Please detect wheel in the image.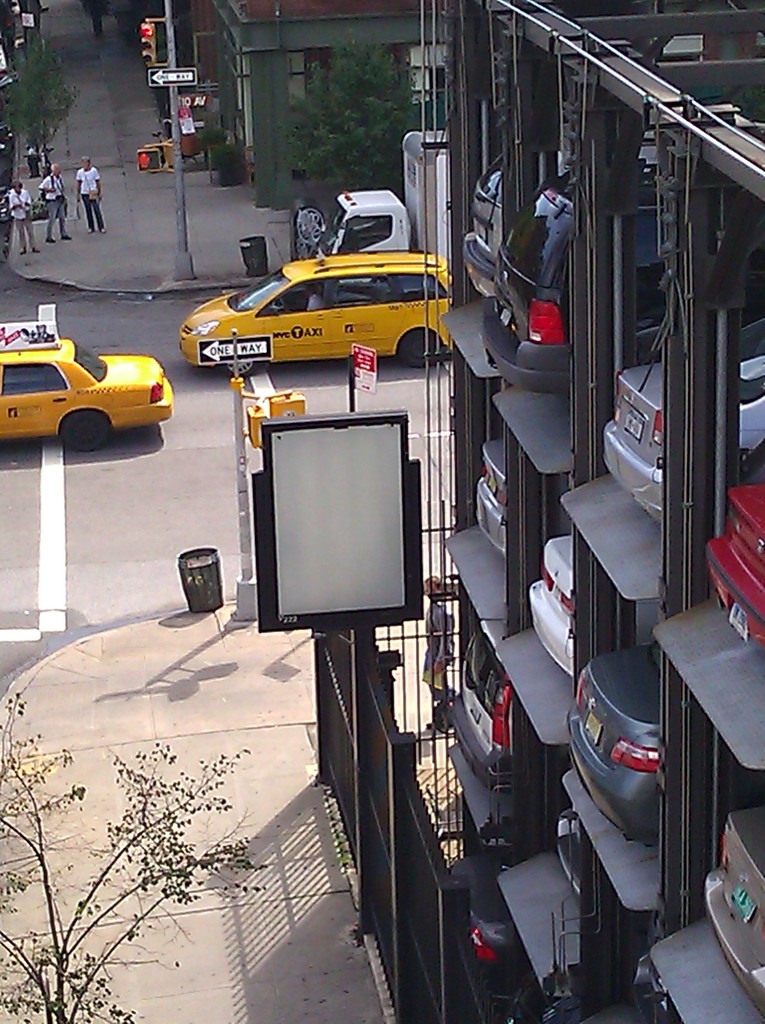
BBox(53, 405, 118, 454).
